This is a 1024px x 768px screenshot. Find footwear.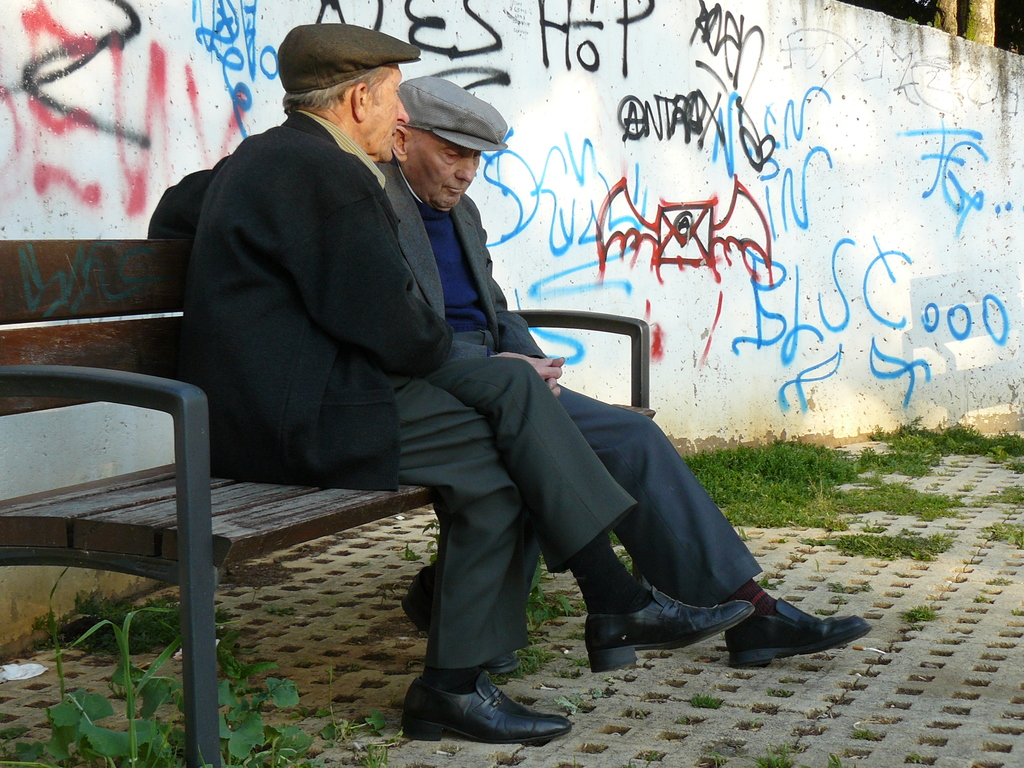
Bounding box: pyautogui.locateOnScreen(397, 668, 572, 739).
